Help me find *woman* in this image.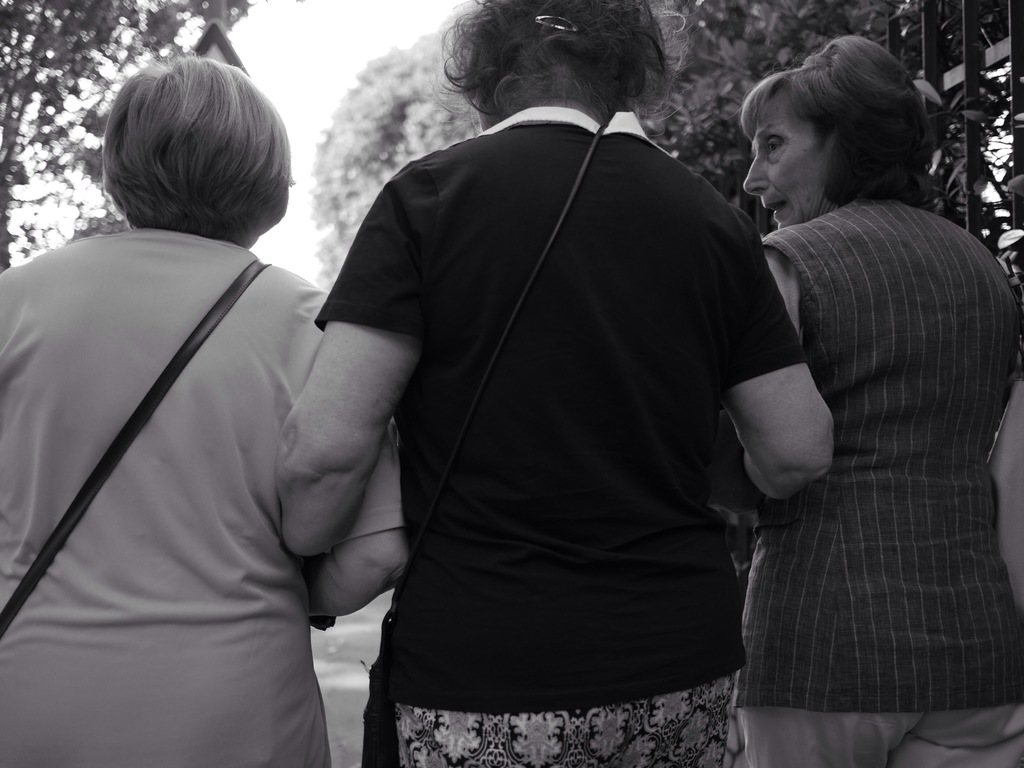
Found it: left=0, top=51, right=417, bottom=767.
